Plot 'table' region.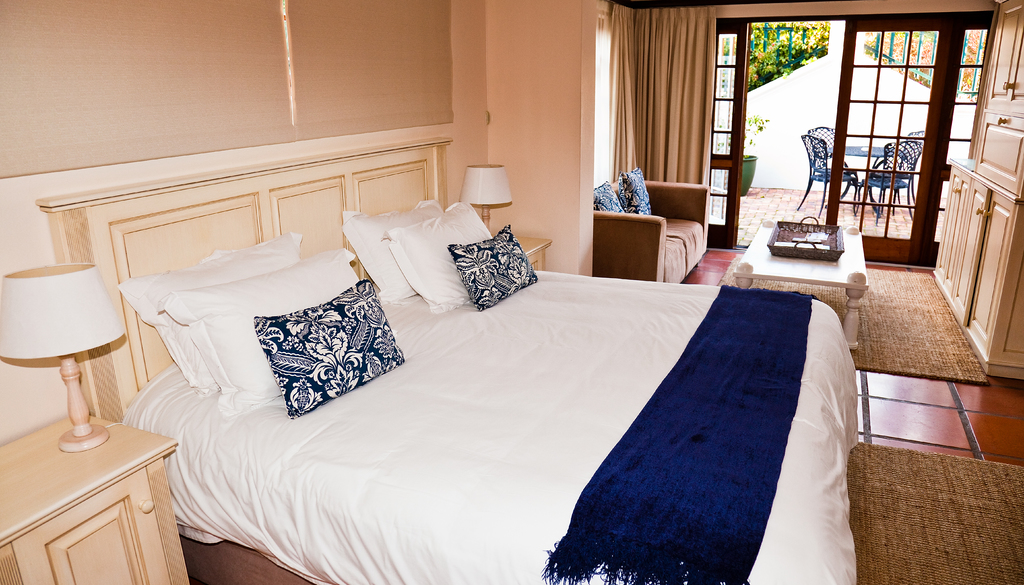
Plotted at (0, 410, 176, 584).
